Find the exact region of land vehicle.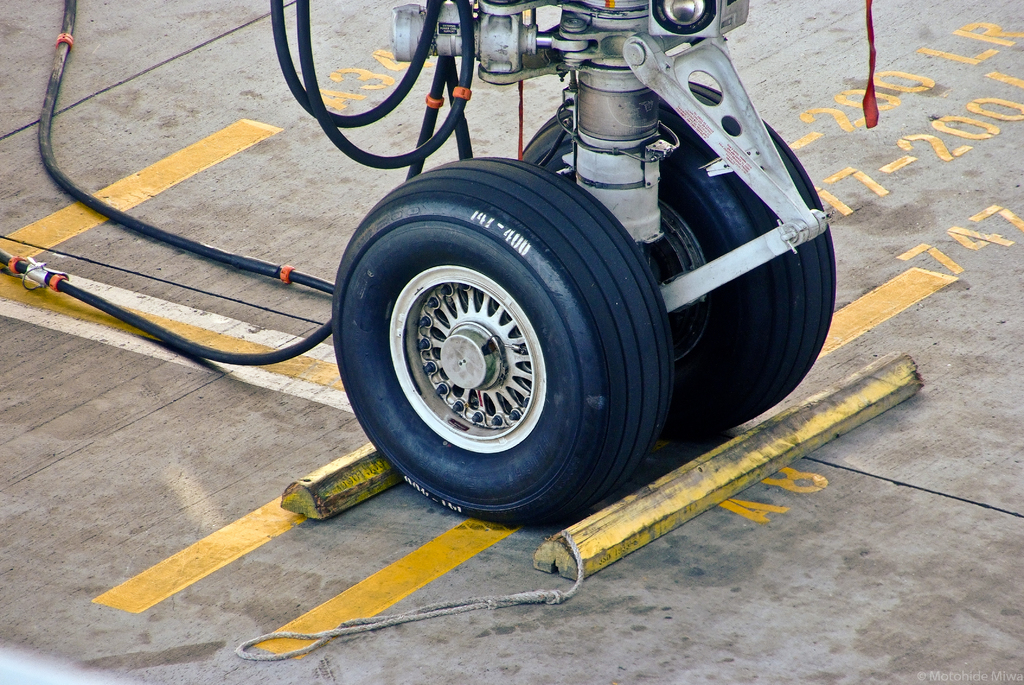
Exact region: rect(8, 0, 895, 606).
